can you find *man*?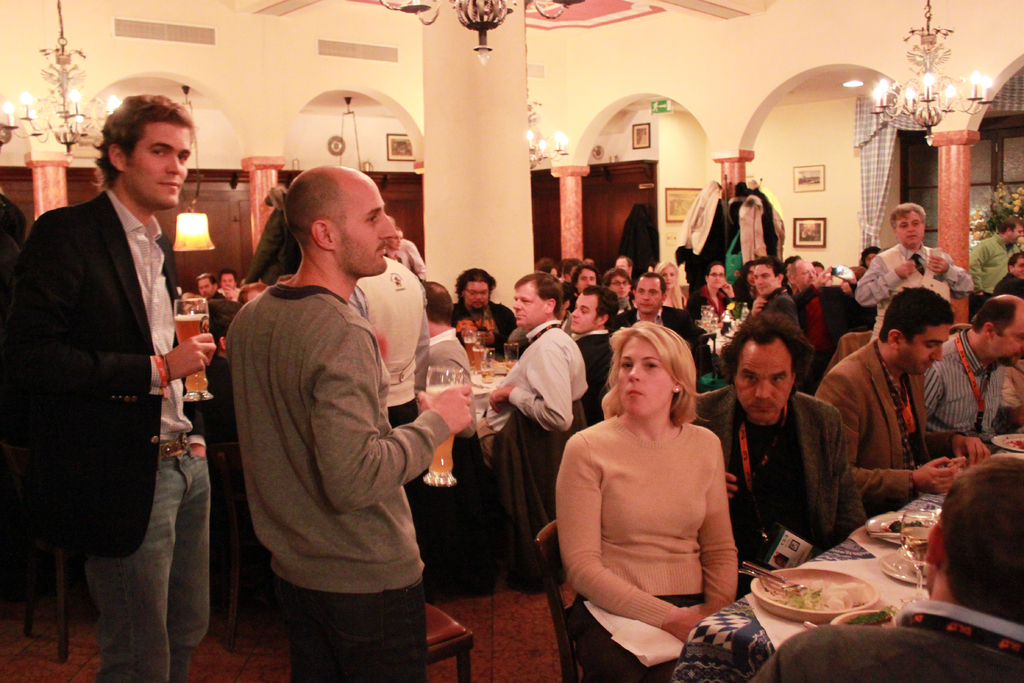
Yes, bounding box: <box>224,166,473,682</box>.
